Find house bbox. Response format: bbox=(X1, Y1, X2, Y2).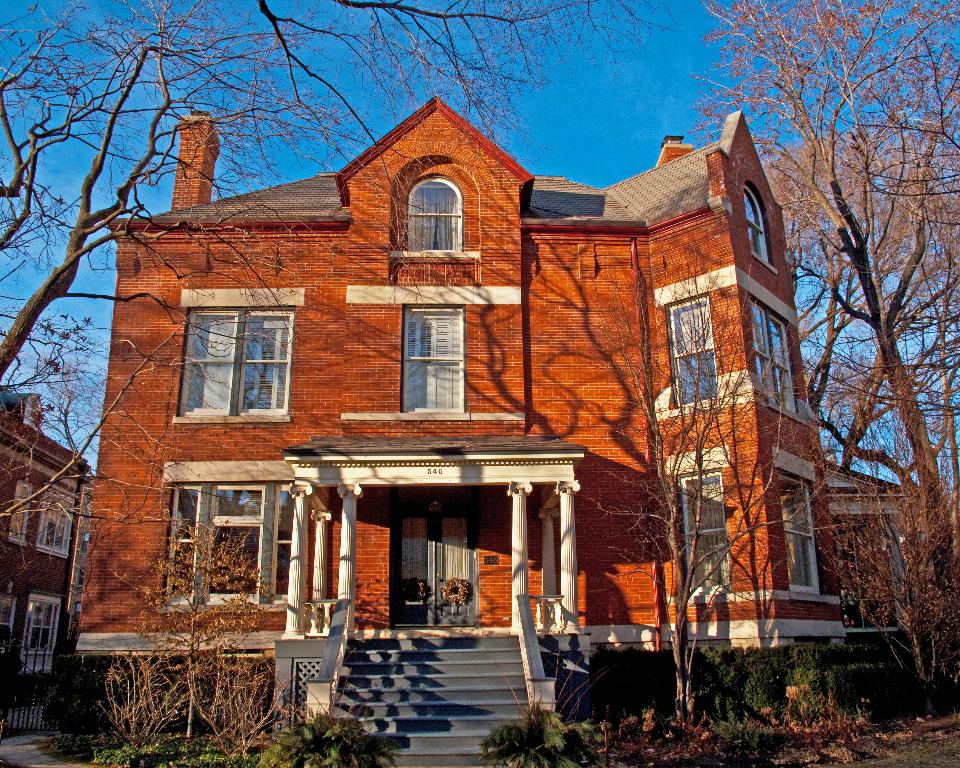
bbox=(0, 384, 100, 710).
